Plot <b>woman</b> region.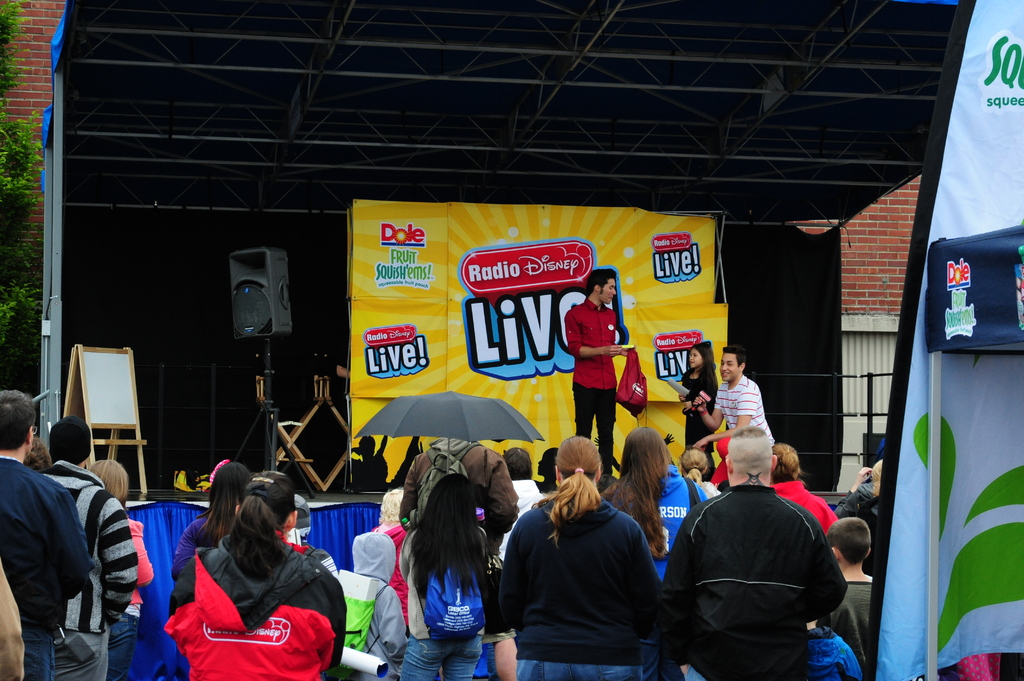
Plotted at box(684, 447, 719, 497).
